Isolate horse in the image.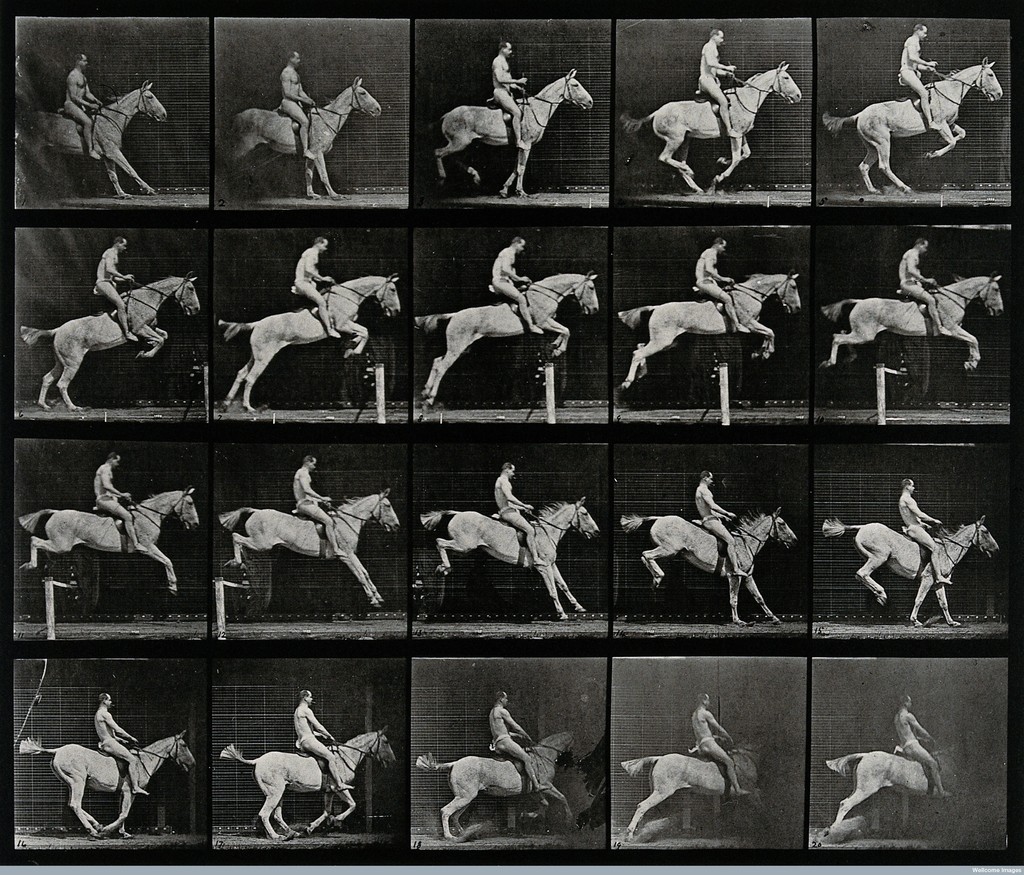
Isolated region: bbox=(416, 733, 580, 839).
